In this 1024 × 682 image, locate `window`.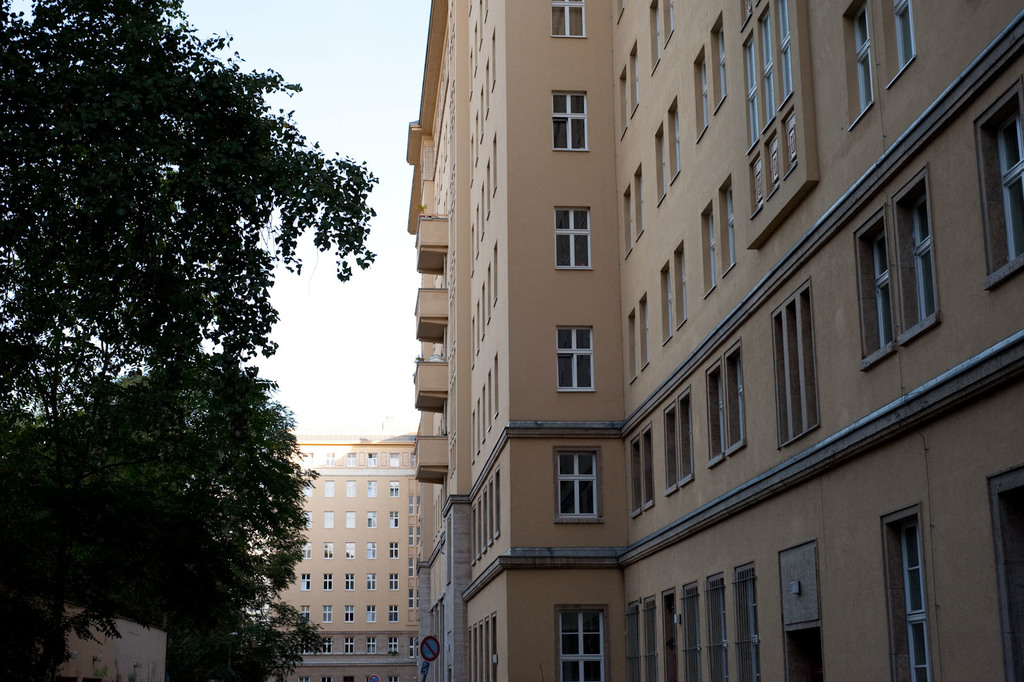
Bounding box: l=556, t=611, r=604, b=681.
